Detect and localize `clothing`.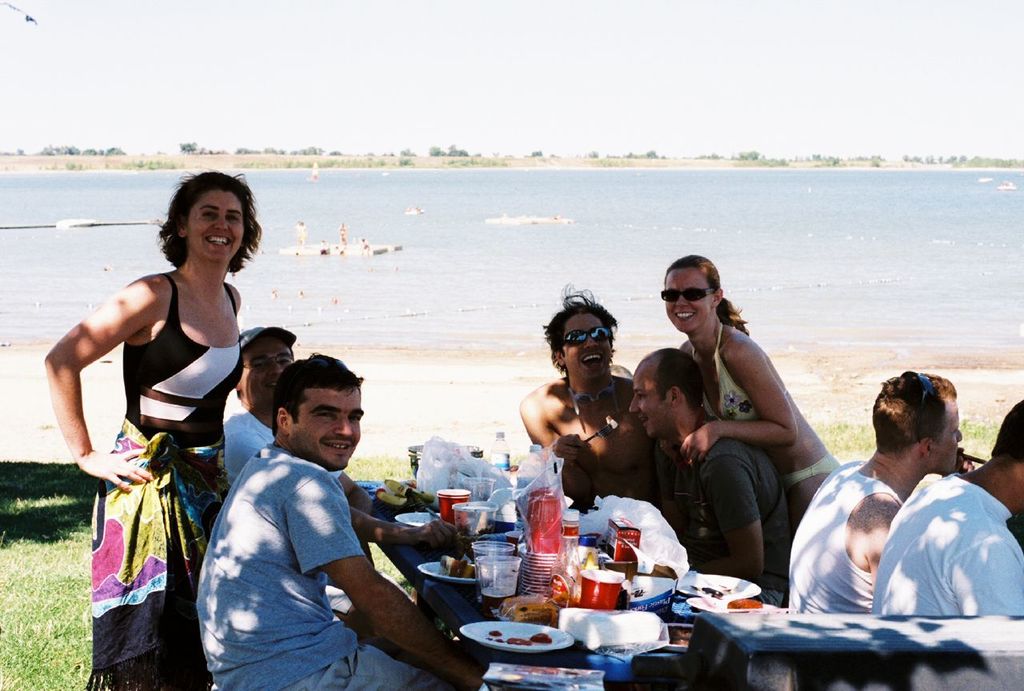
Localized at bbox(782, 457, 906, 611).
